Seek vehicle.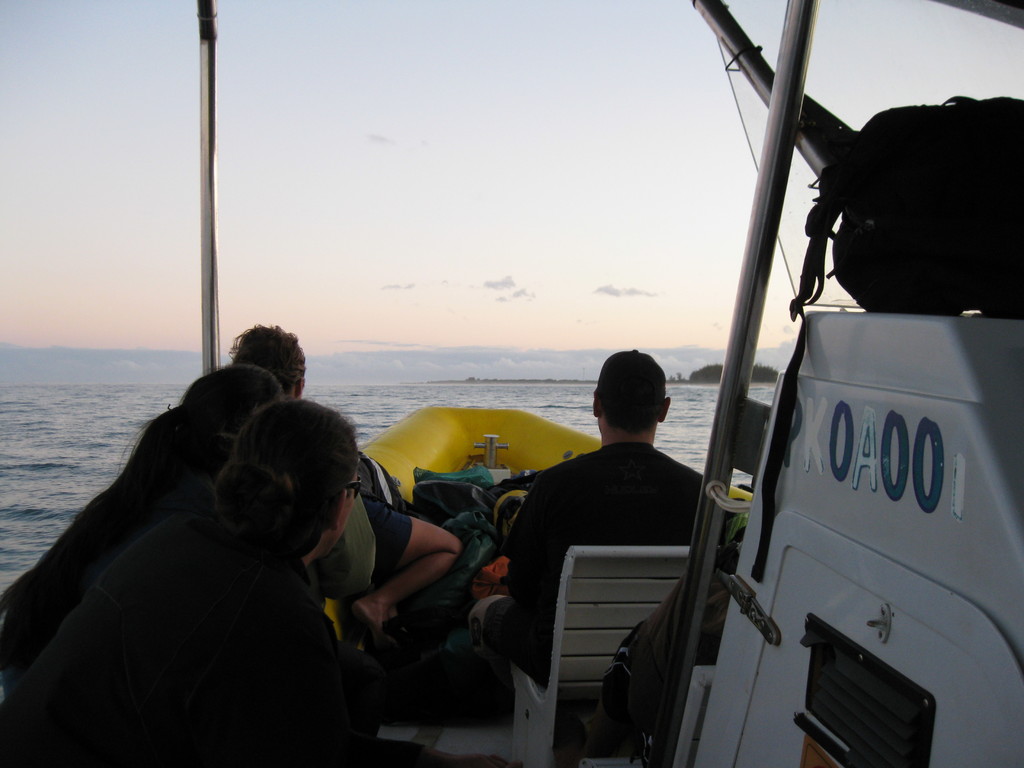
200 0 1023 767.
